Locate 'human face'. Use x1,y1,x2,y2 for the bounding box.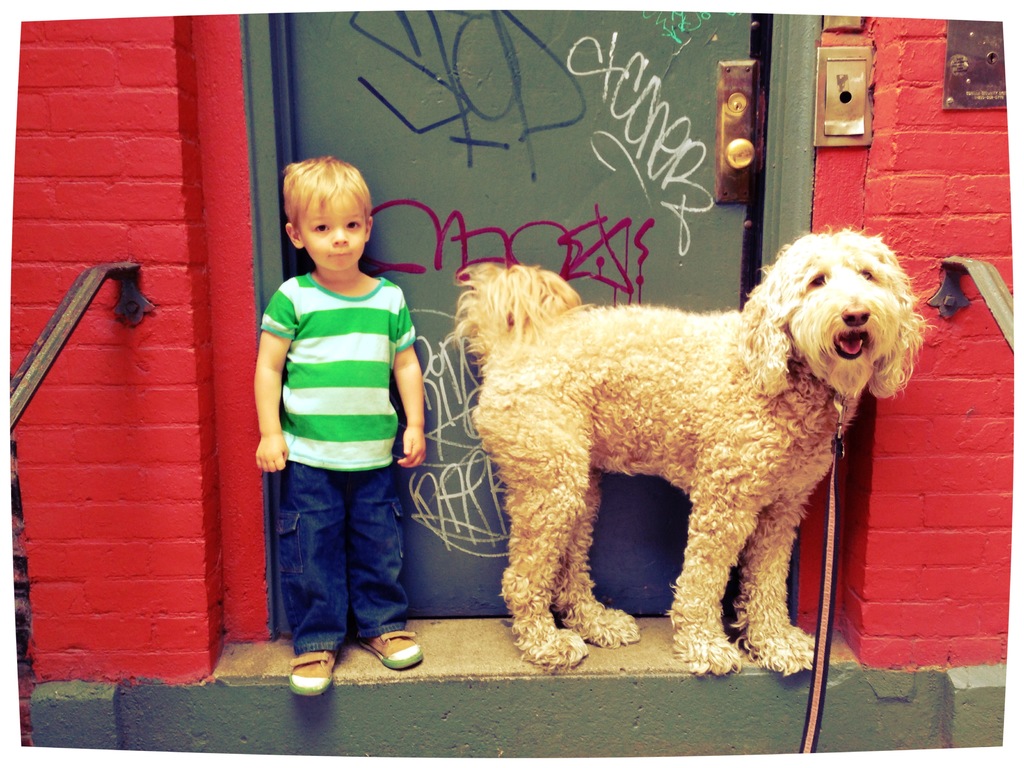
302,194,367,272.
